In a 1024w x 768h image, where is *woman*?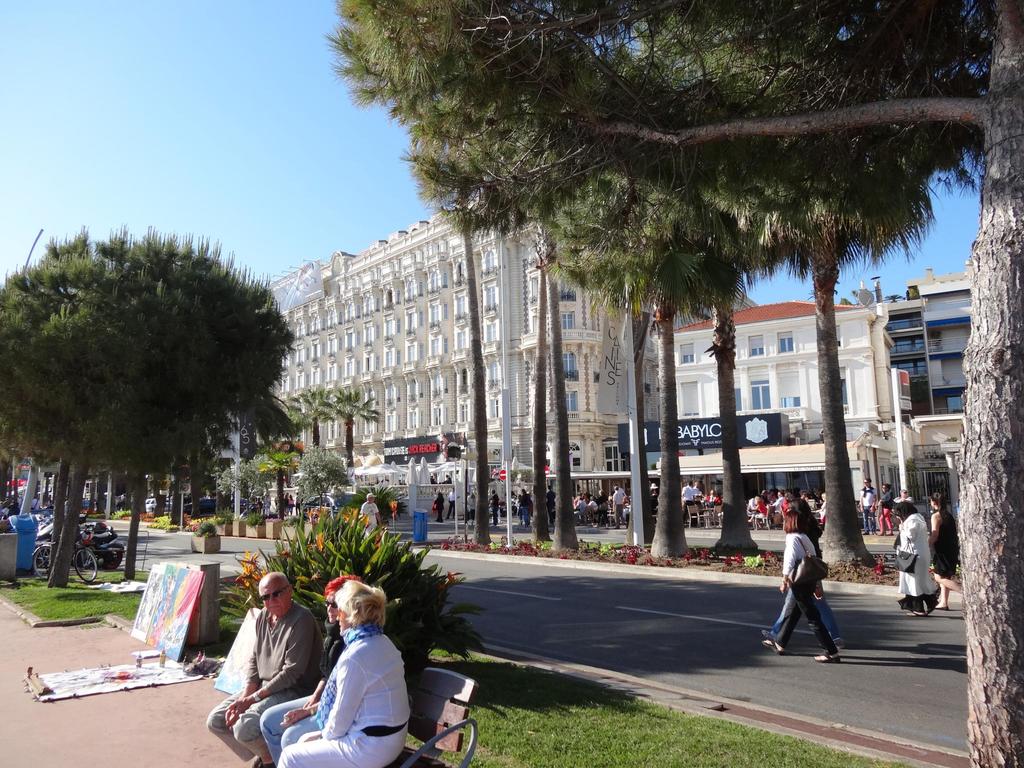
select_region(761, 503, 844, 648).
